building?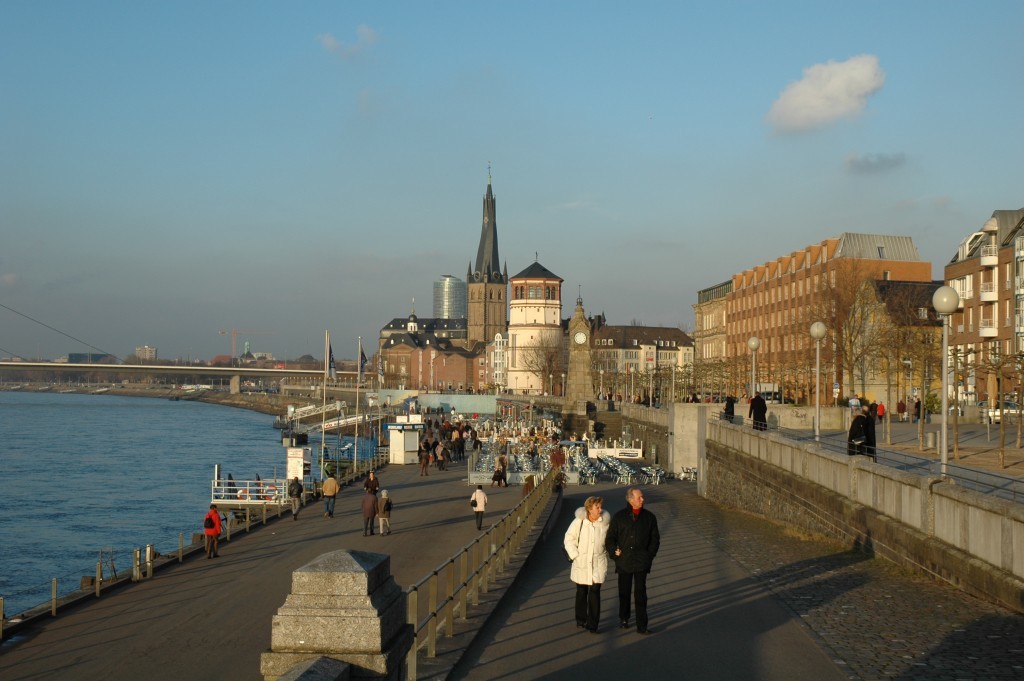
l=128, t=343, r=157, b=364
